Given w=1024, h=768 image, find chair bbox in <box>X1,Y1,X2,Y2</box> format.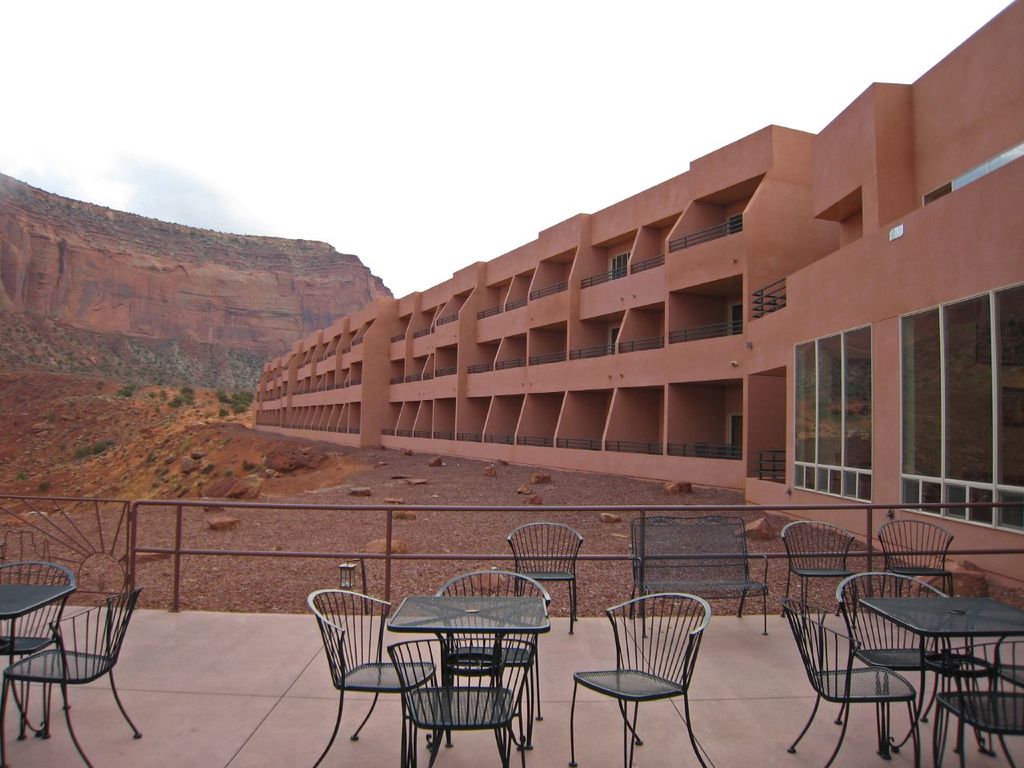
<box>832,572,962,722</box>.
